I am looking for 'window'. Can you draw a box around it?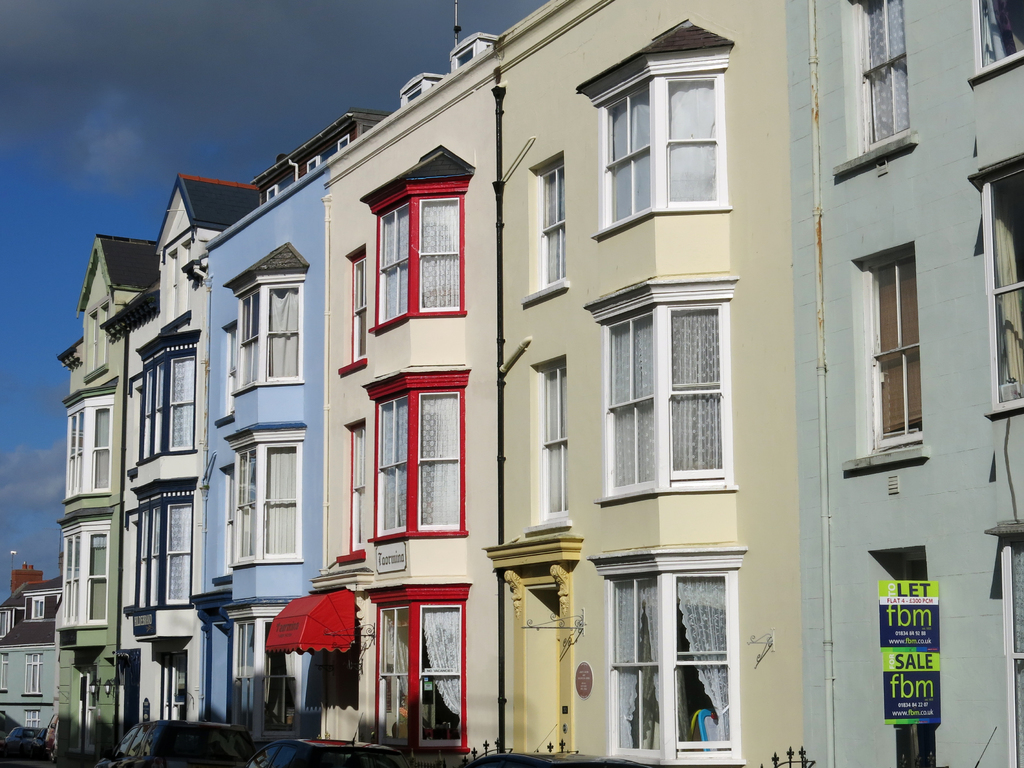
Sure, the bounding box is detection(22, 709, 41, 728).
